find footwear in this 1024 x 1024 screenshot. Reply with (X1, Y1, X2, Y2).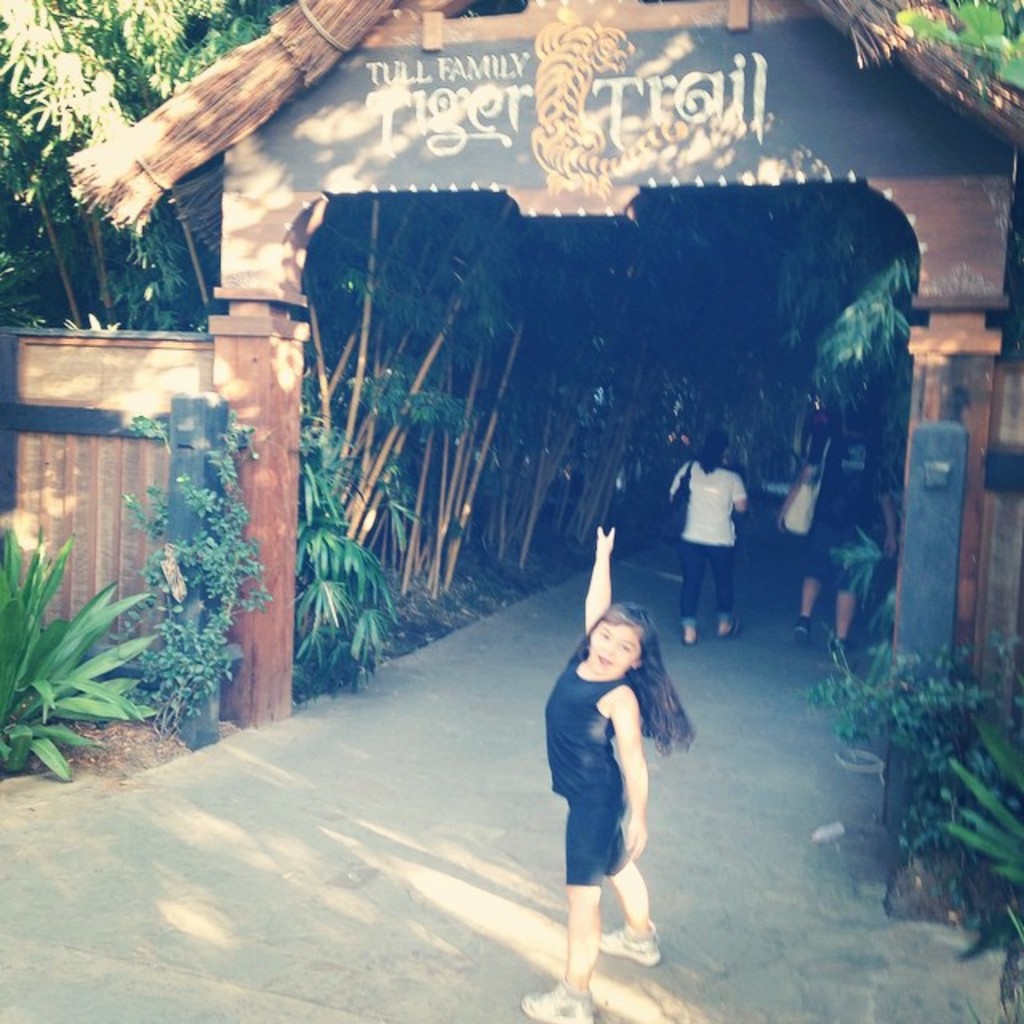
(792, 613, 810, 646).
